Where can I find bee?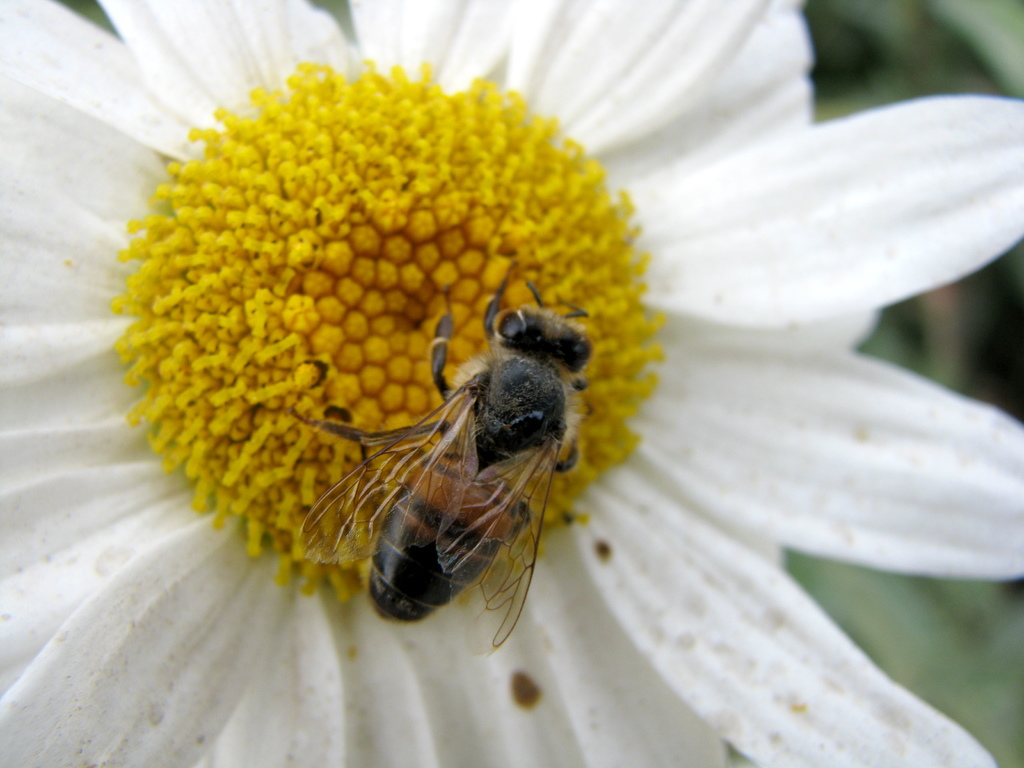
You can find it at BBox(292, 269, 592, 651).
